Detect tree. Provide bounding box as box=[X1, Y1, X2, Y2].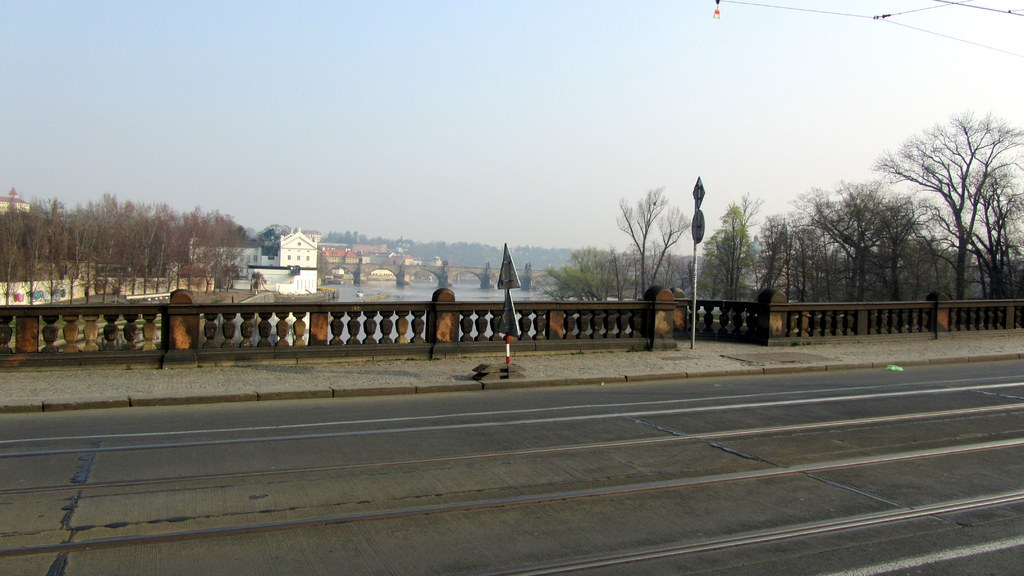
box=[608, 246, 642, 300].
